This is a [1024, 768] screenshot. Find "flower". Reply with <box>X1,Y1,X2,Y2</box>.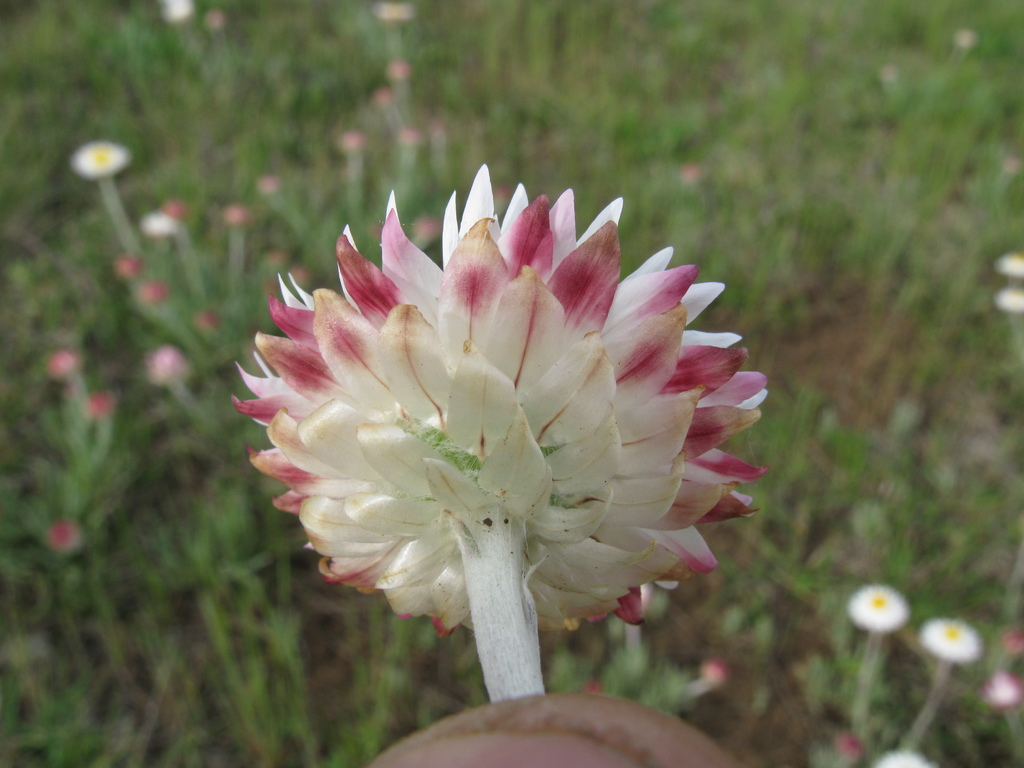
<box>989,283,1023,312</box>.
